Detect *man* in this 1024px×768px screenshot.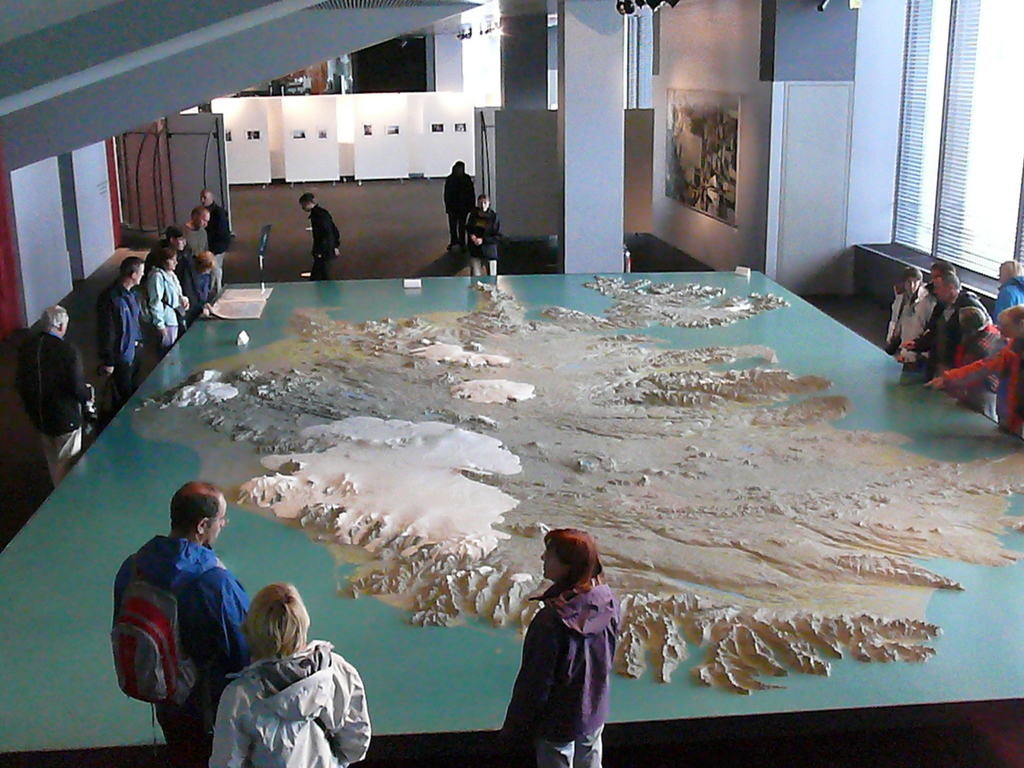
Detection: 938, 308, 1023, 437.
